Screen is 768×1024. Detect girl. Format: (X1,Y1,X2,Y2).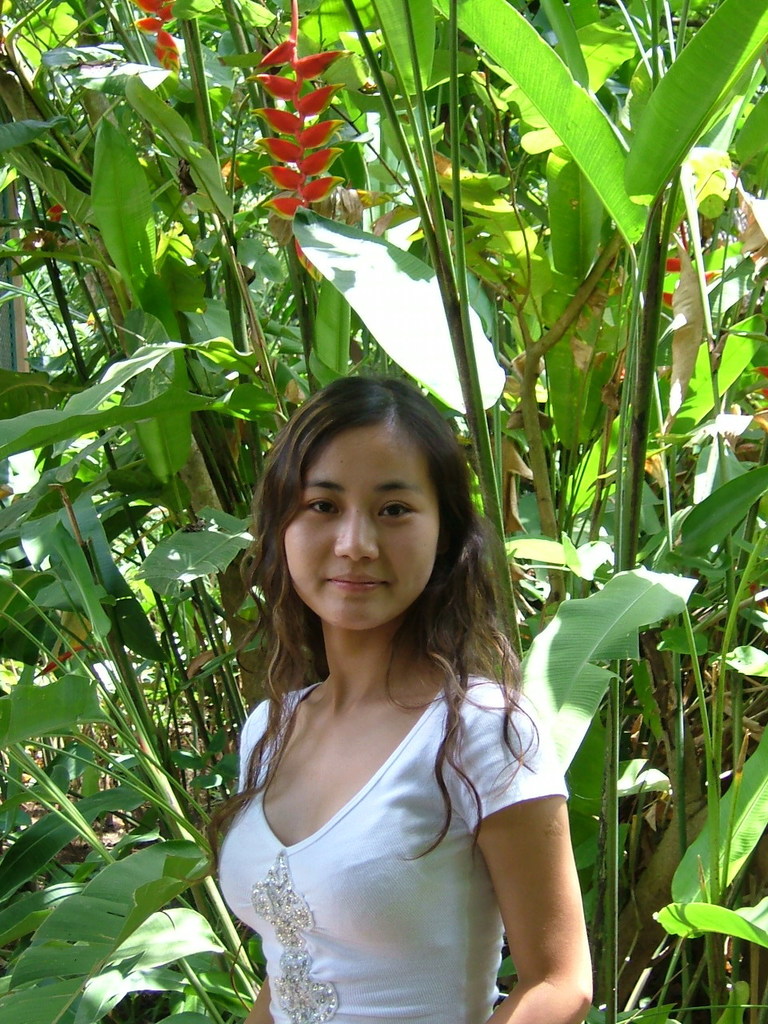
(180,373,594,1021).
